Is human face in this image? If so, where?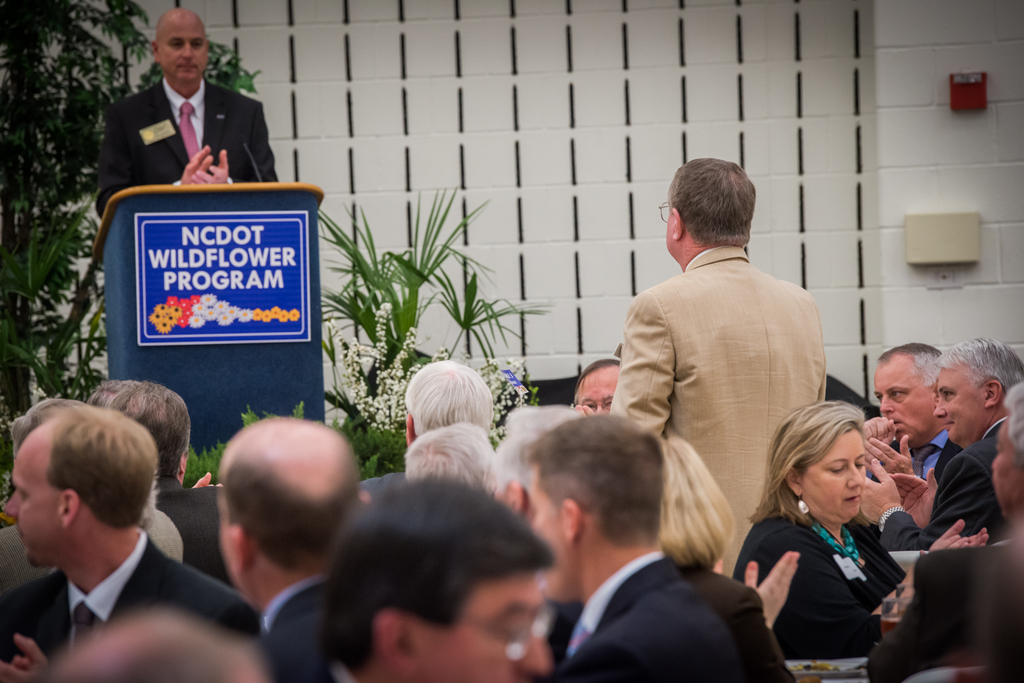
Yes, at (x1=157, y1=17, x2=207, y2=83).
